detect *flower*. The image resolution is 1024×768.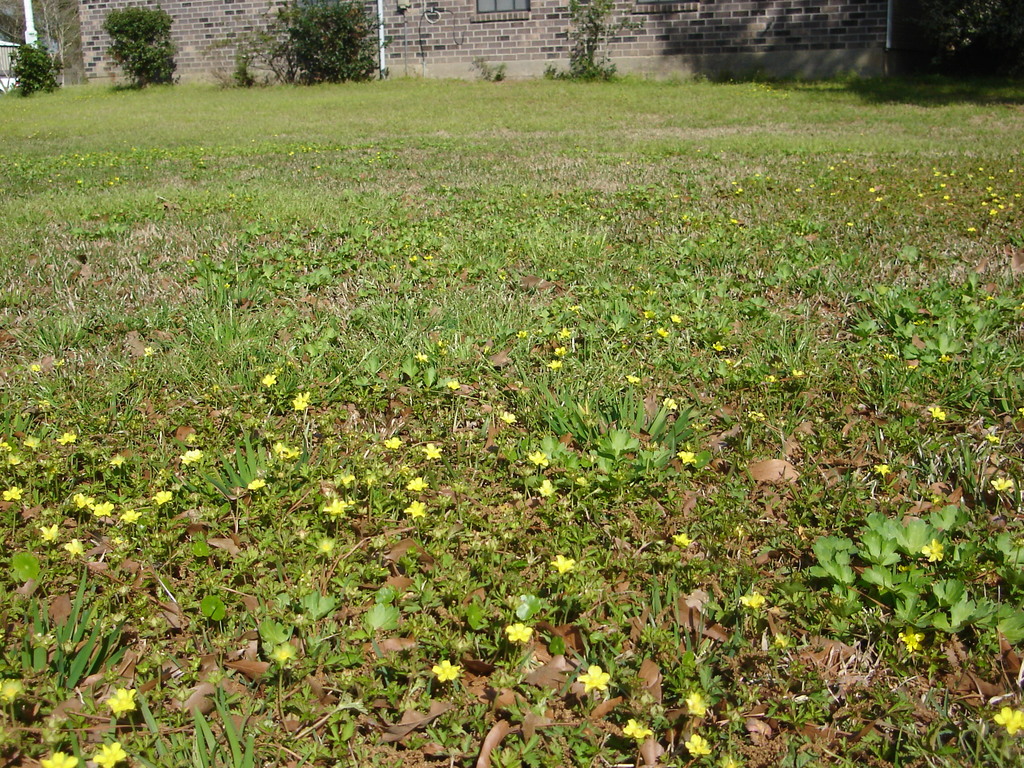
<region>579, 667, 611, 691</region>.
